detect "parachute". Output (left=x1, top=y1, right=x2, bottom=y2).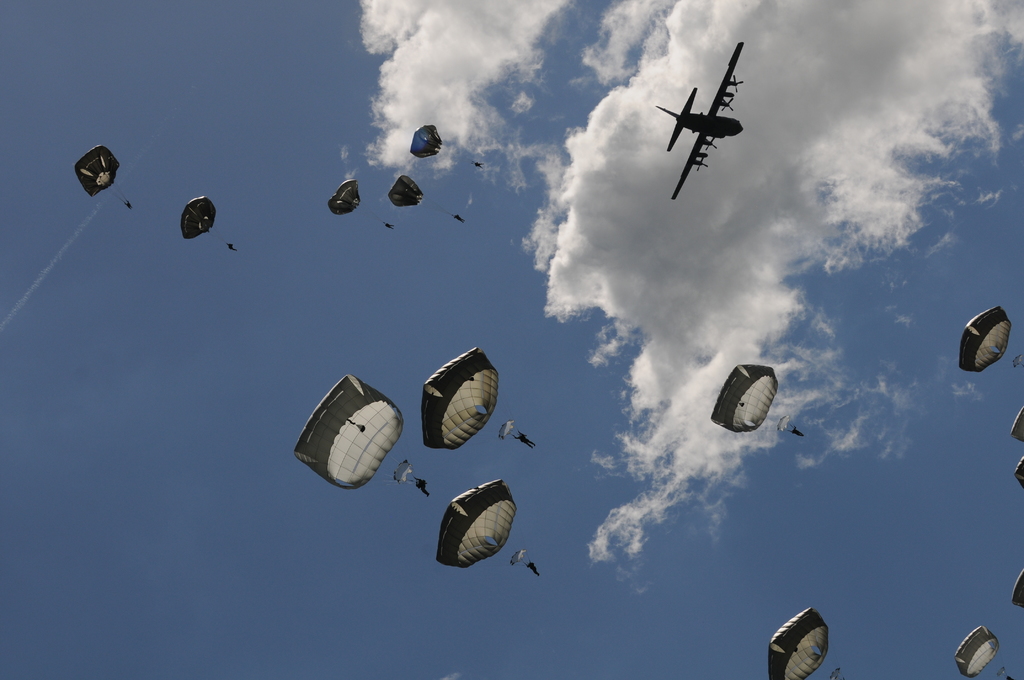
(left=768, top=608, right=838, bottom=679).
